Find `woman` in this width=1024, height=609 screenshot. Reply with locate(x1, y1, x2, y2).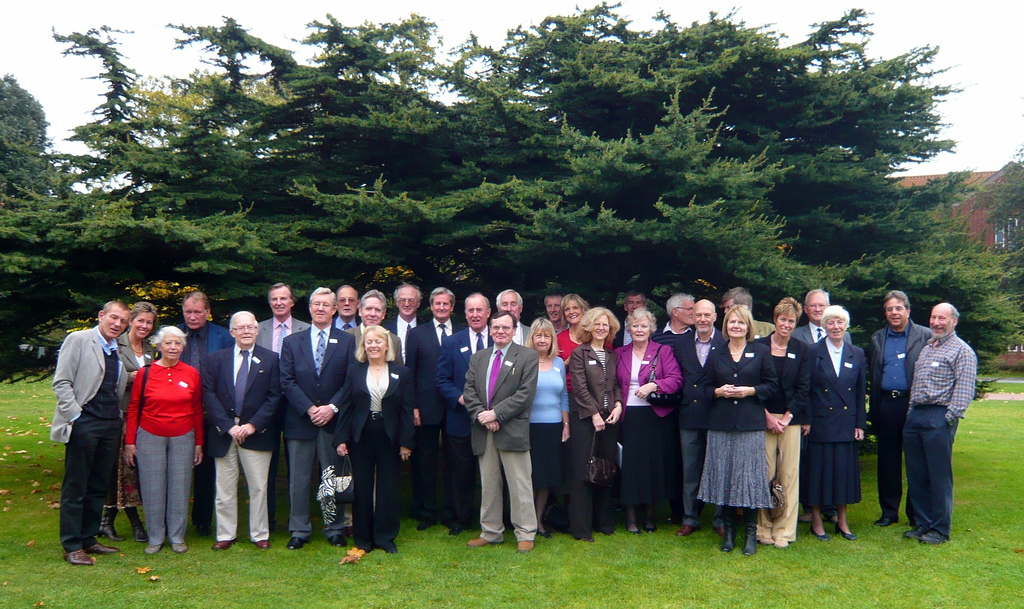
locate(706, 313, 788, 552).
